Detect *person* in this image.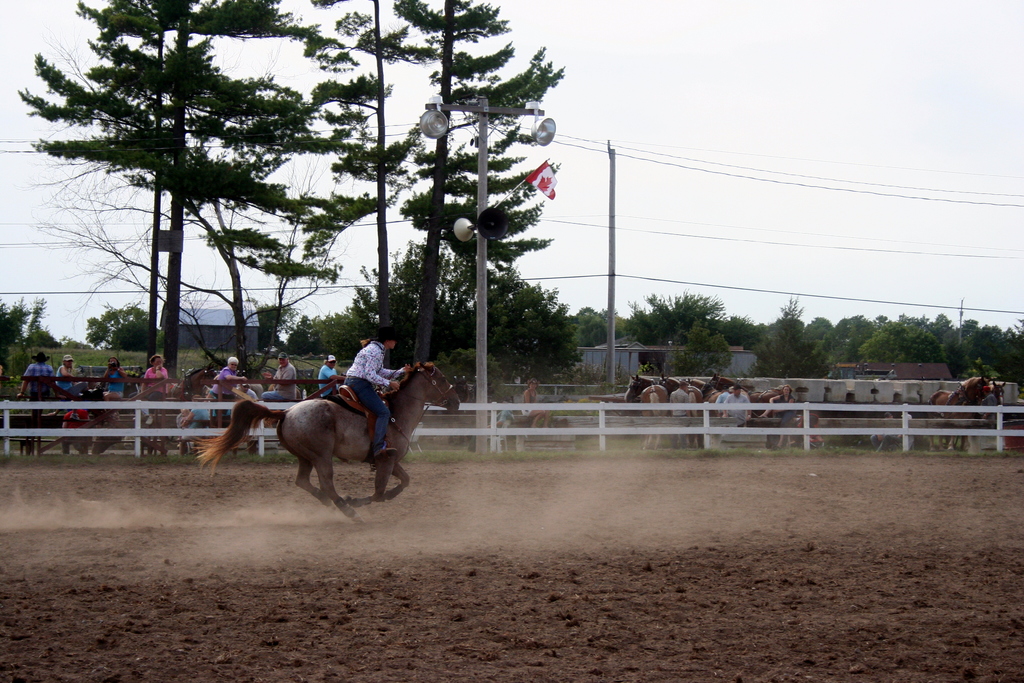
Detection: (x1=95, y1=356, x2=132, y2=424).
